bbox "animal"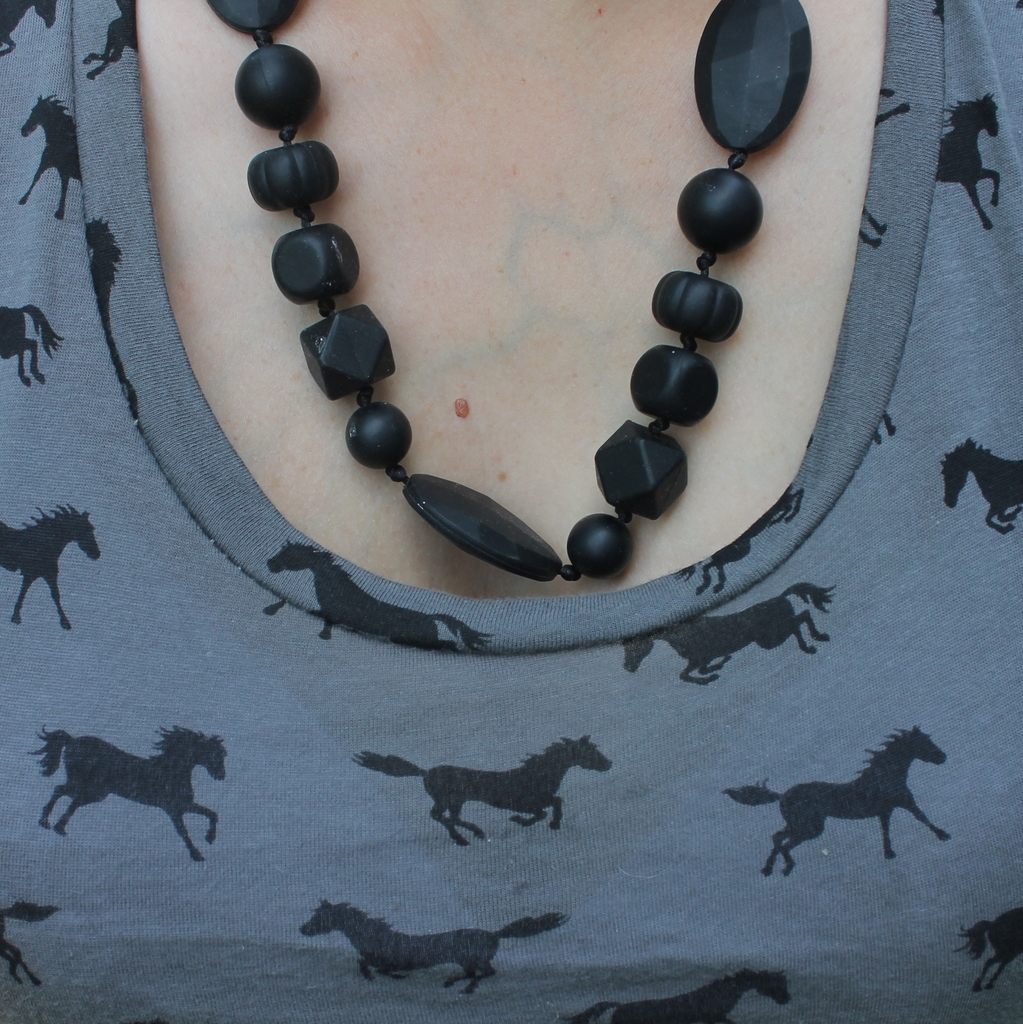
(0,307,64,389)
